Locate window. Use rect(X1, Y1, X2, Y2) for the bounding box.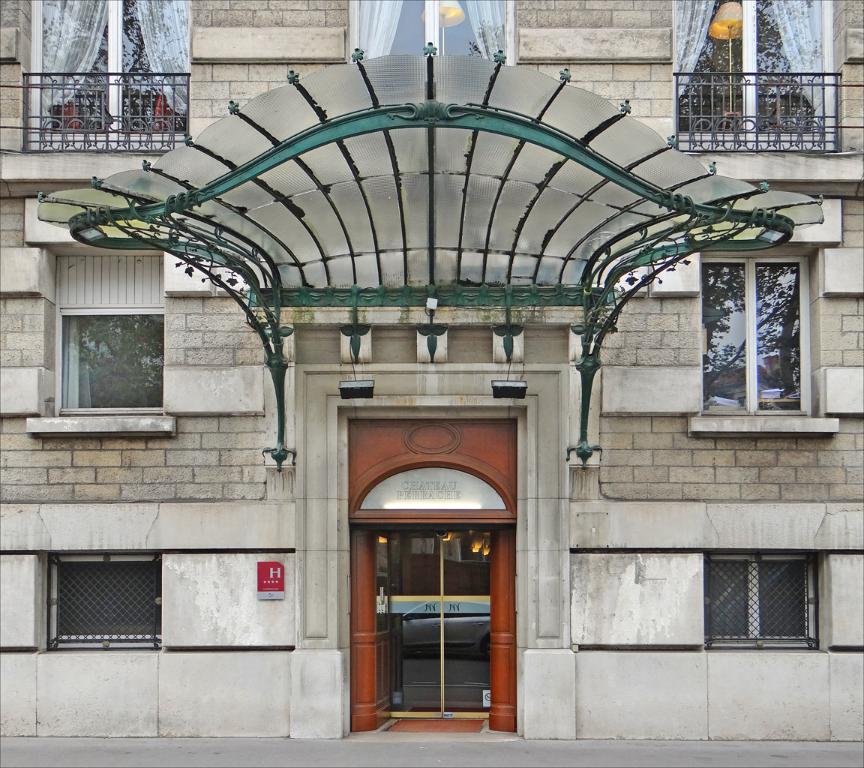
rect(22, 0, 182, 150).
